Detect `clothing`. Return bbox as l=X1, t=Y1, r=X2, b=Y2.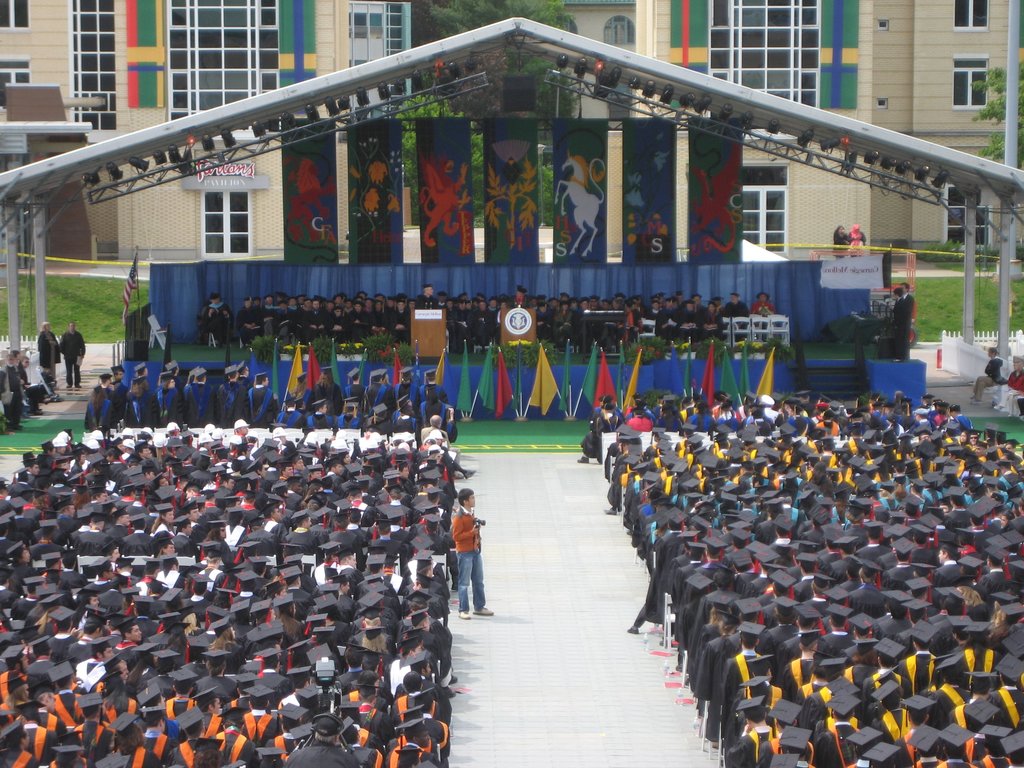
l=847, t=229, r=867, b=255.
